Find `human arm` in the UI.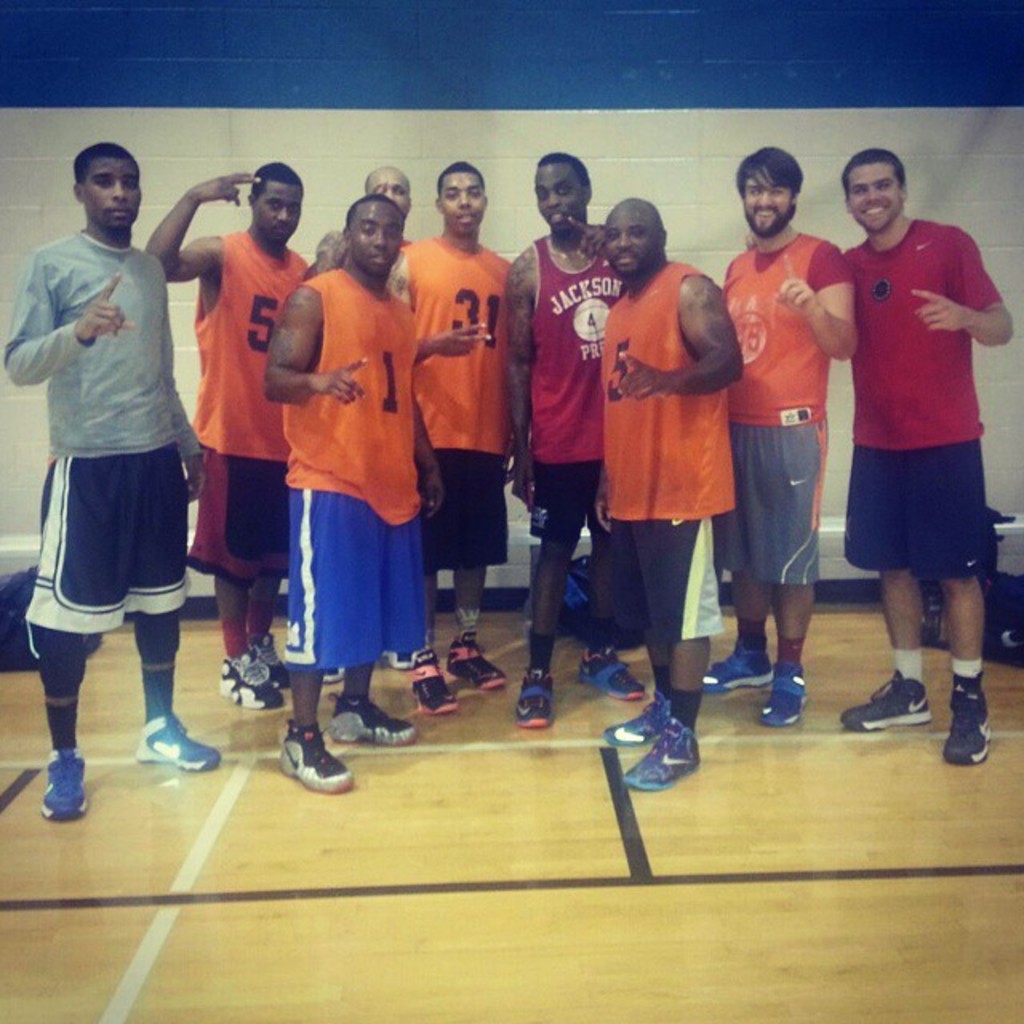
UI element at x1=392 y1=245 x2=509 y2=358.
